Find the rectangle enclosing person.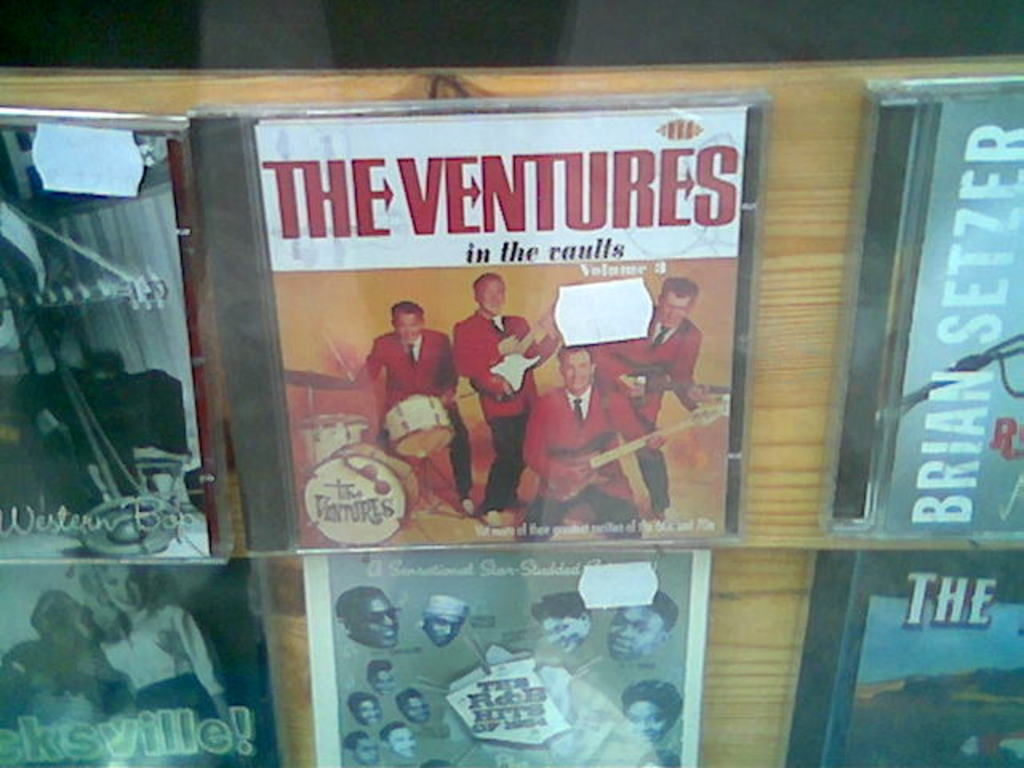
box=[454, 266, 557, 517].
